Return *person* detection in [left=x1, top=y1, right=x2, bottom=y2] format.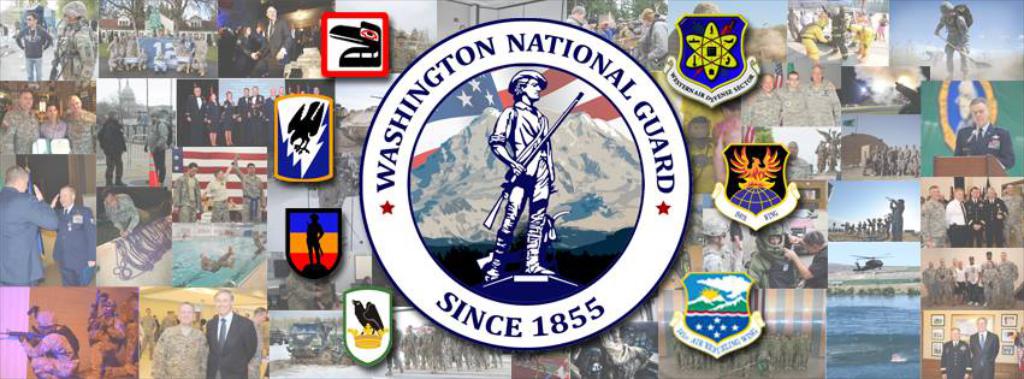
[left=18, top=12, right=55, bottom=82].
